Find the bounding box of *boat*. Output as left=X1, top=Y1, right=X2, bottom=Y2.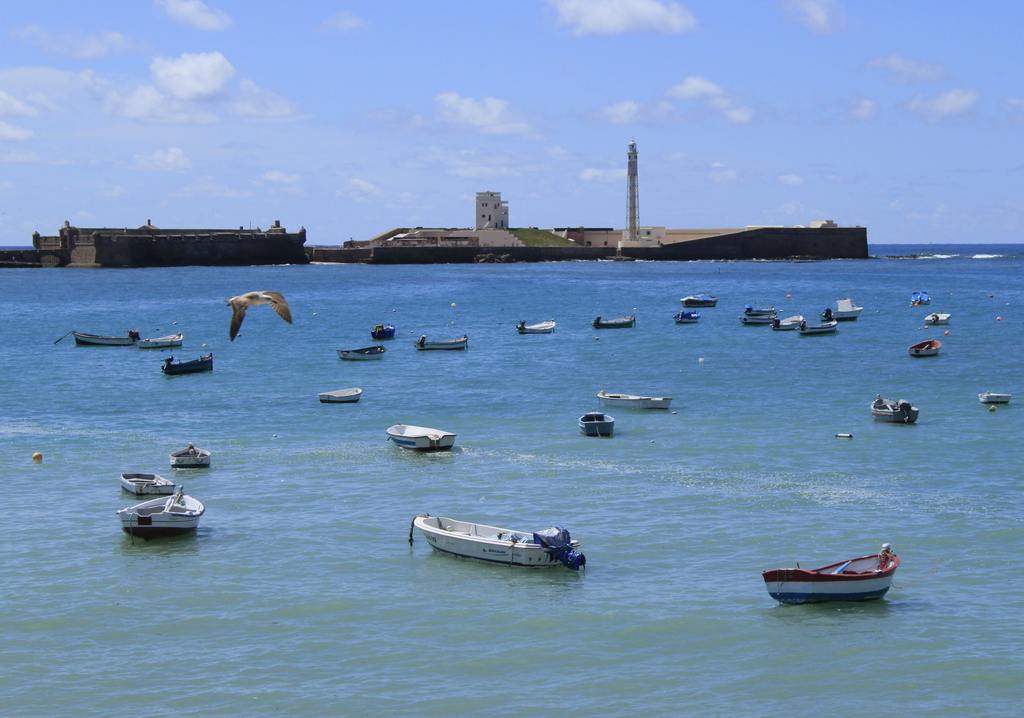
left=794, top=319, right=840, bottom=336.
